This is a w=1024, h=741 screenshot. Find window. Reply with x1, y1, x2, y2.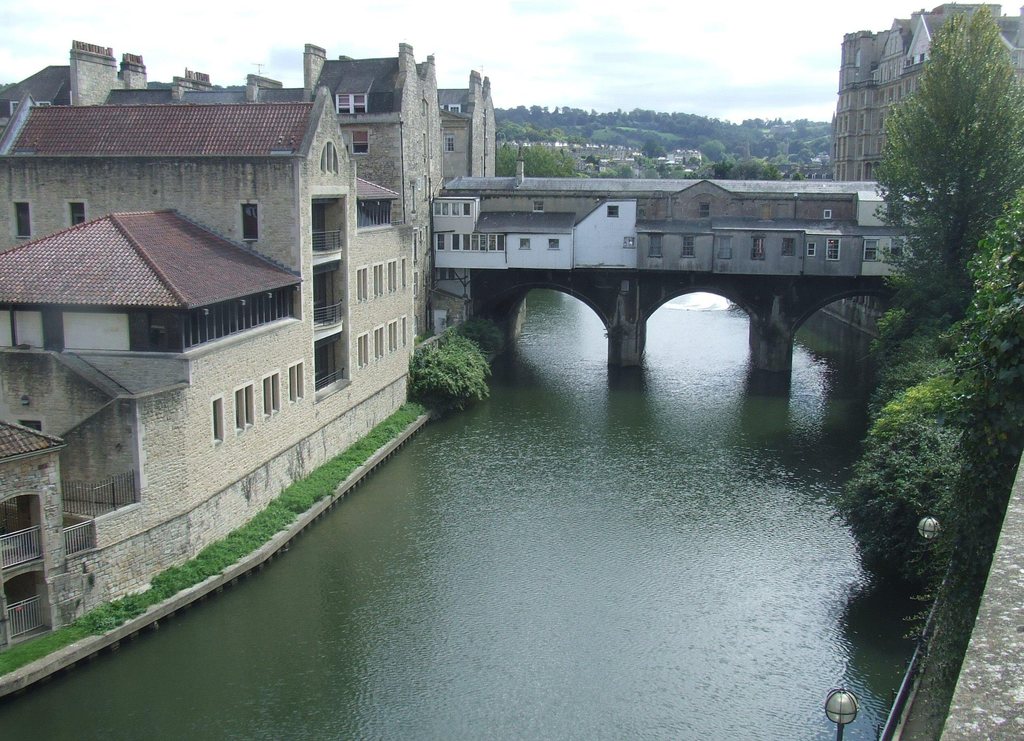
696, 200, 710, 220.
